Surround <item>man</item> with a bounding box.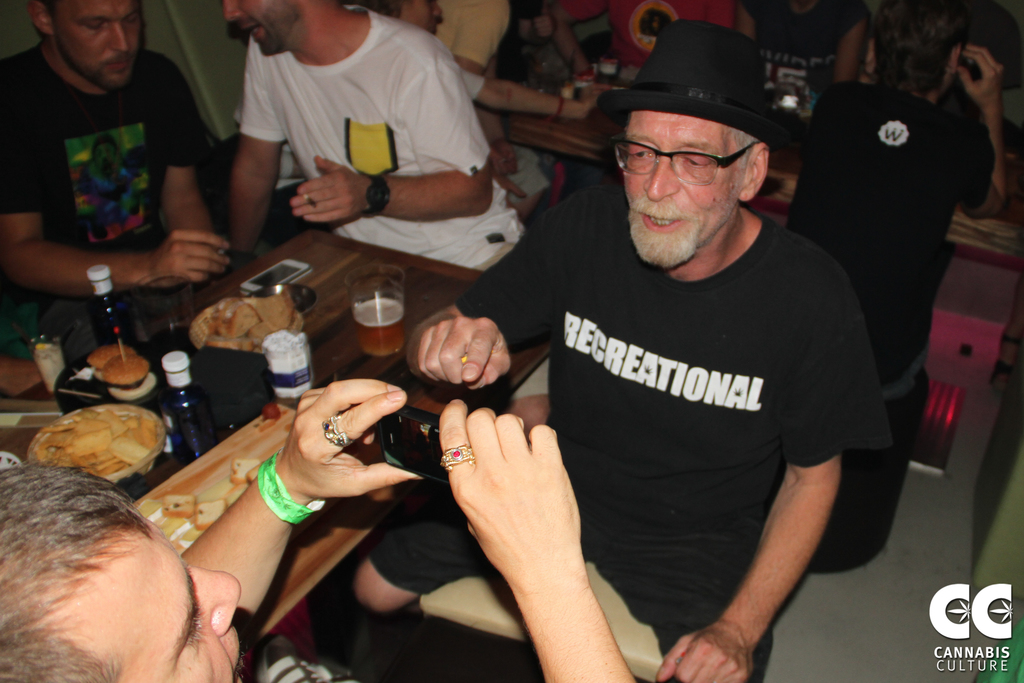
444:37:918:664.
